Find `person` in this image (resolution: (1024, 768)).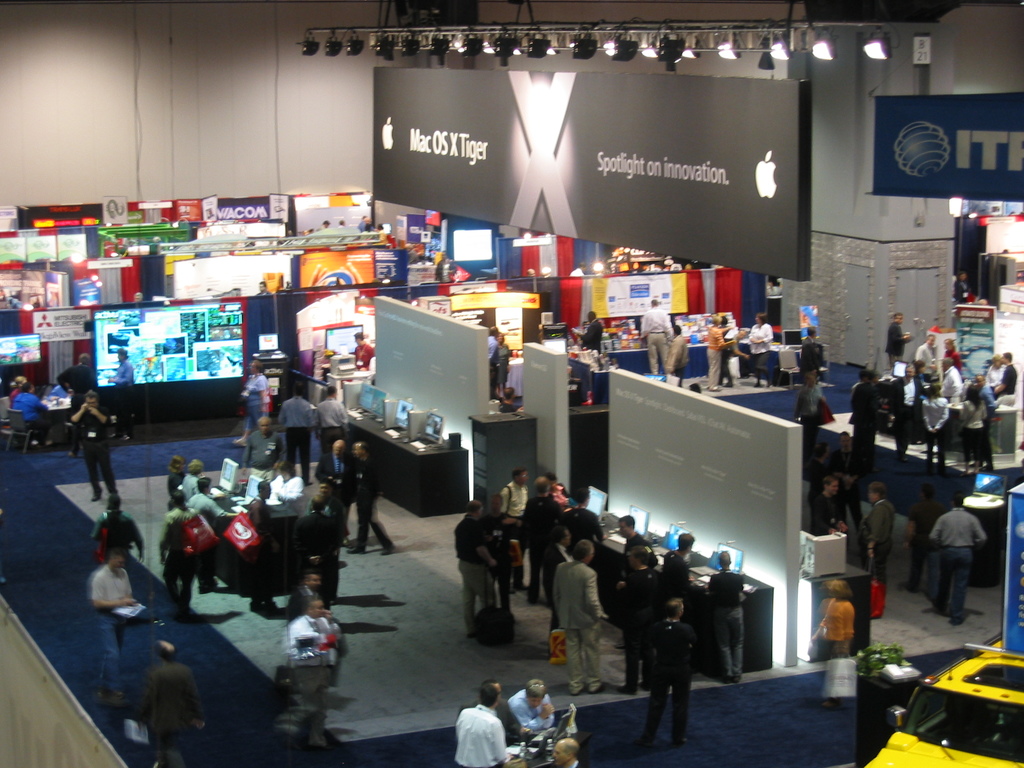
(698, 549, 742, 680).
